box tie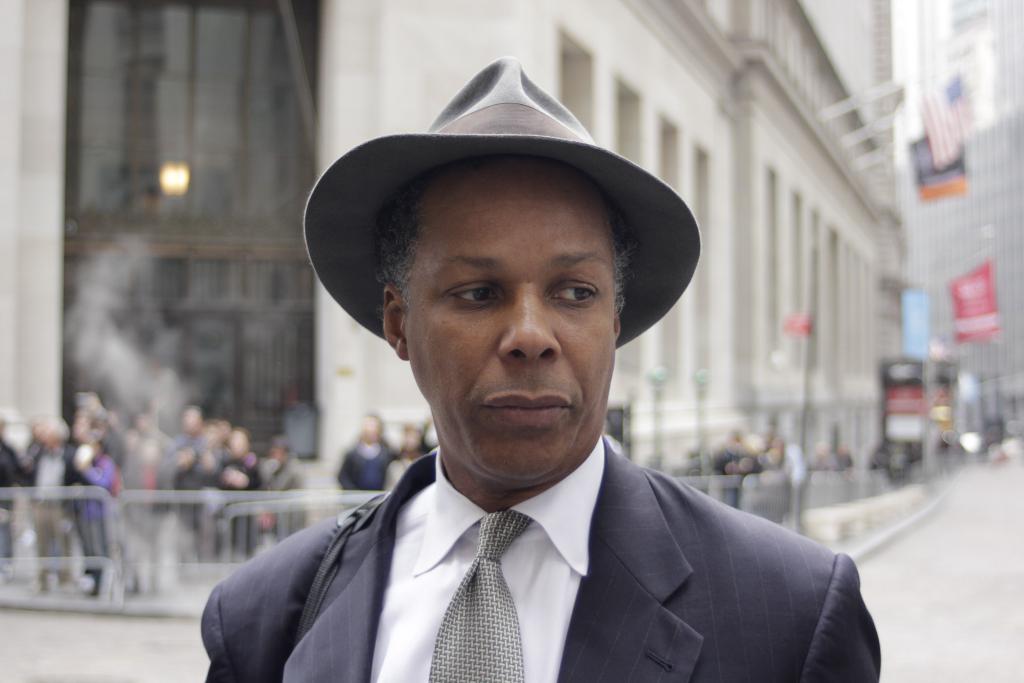
Rect(430, 506, 534, 682)
